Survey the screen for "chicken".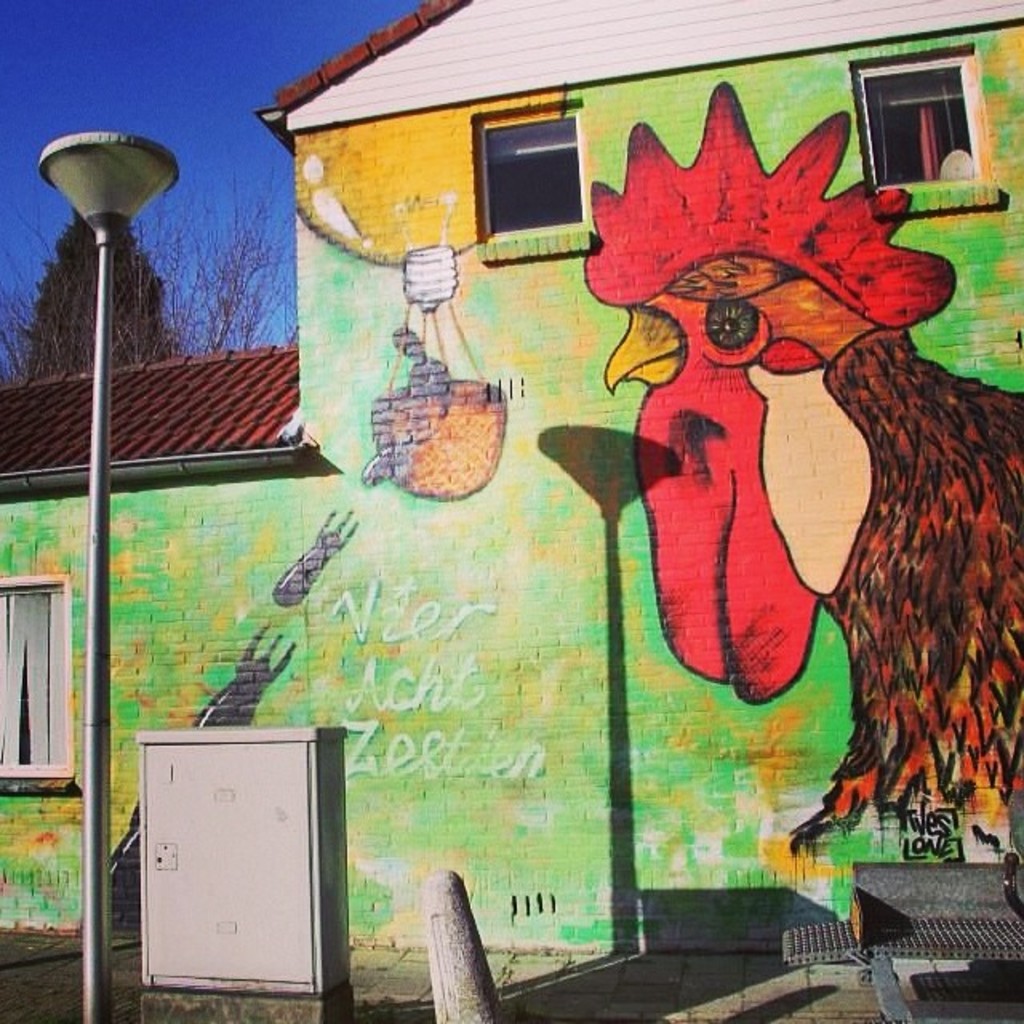
Survey found: <box>573,77,910,853</box>.
